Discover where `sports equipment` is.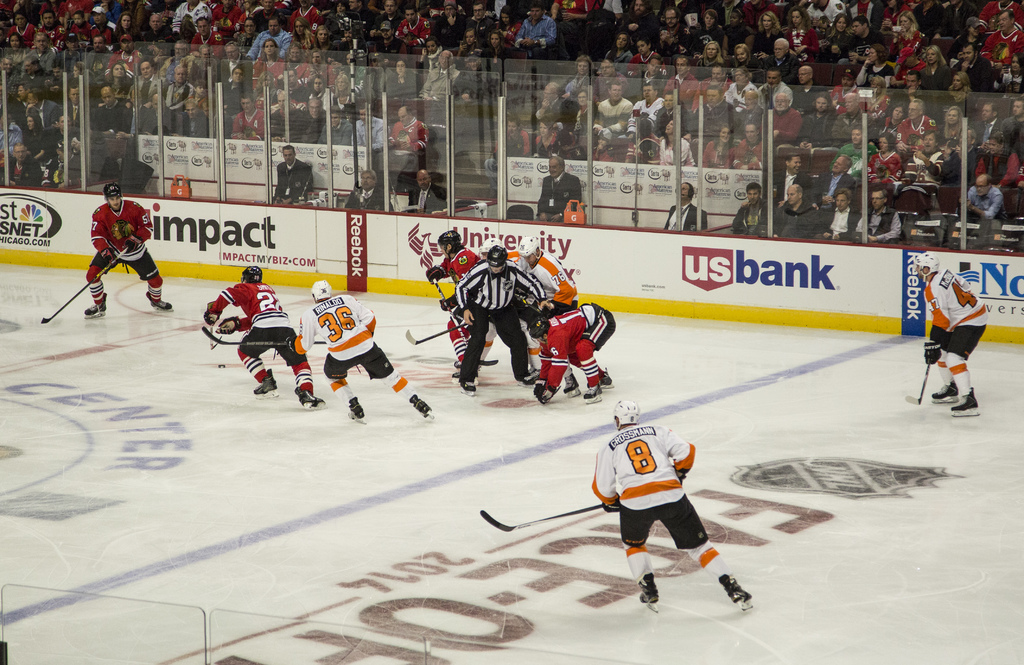
Discovered at box=[454, 359, 466, 369].
